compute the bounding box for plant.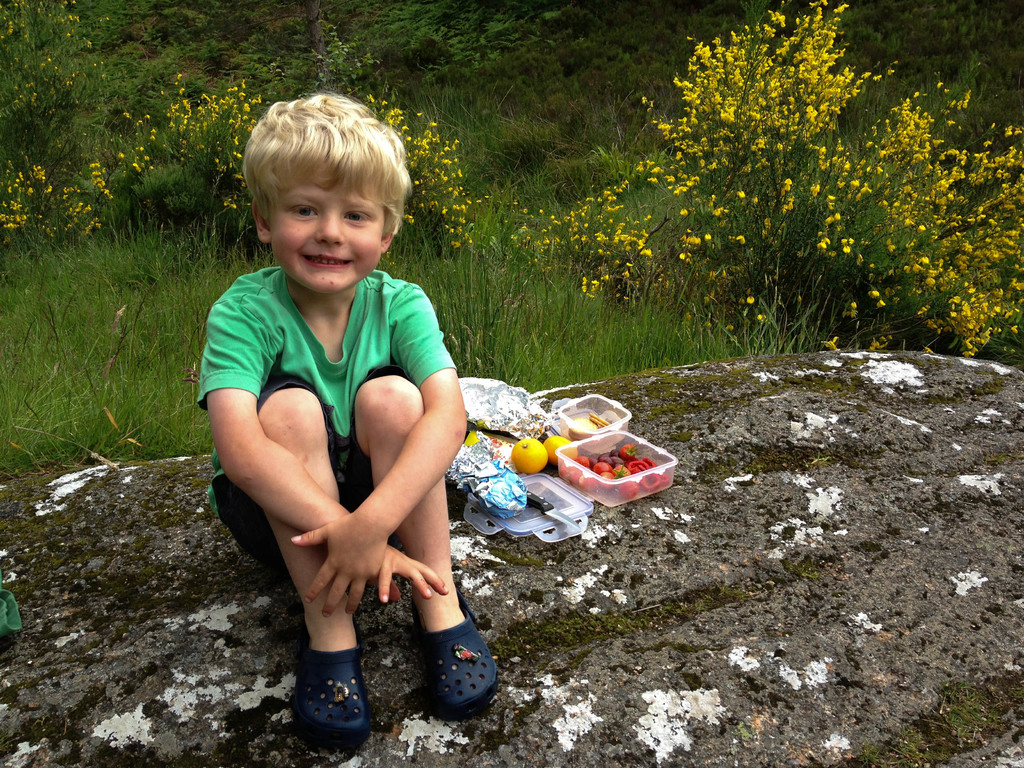
Rect(0, 161, 102, 248).
